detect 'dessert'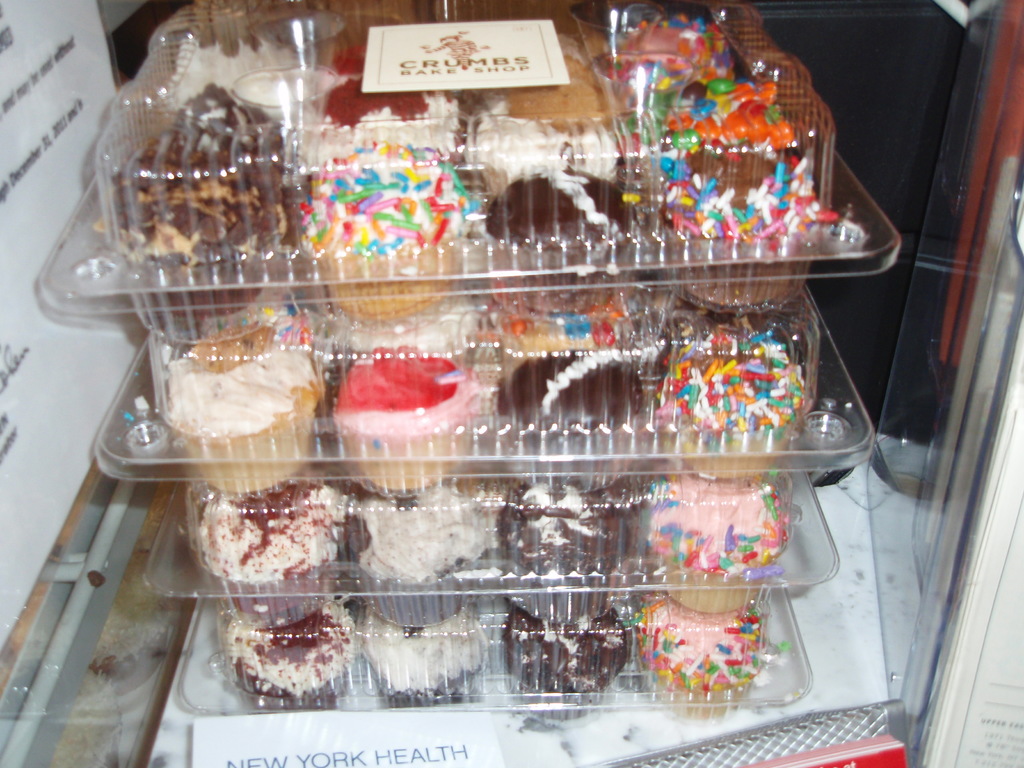
region(360, 487, 487, 622)
